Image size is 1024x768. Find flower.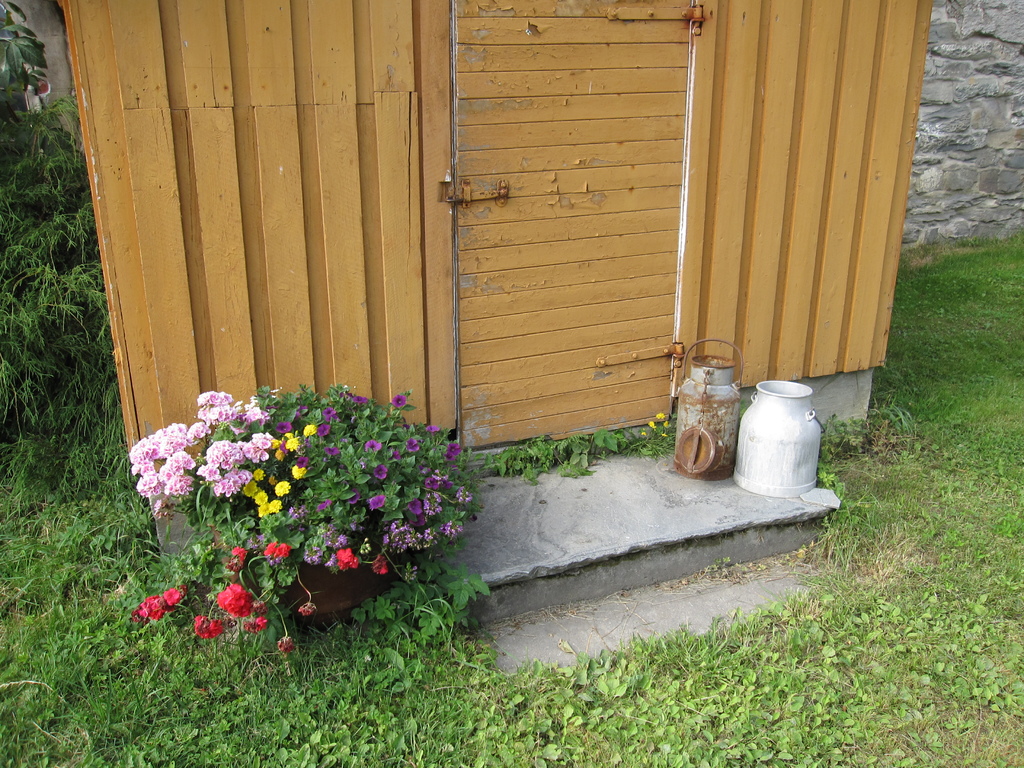
locate(271, 477, 292, 500).
